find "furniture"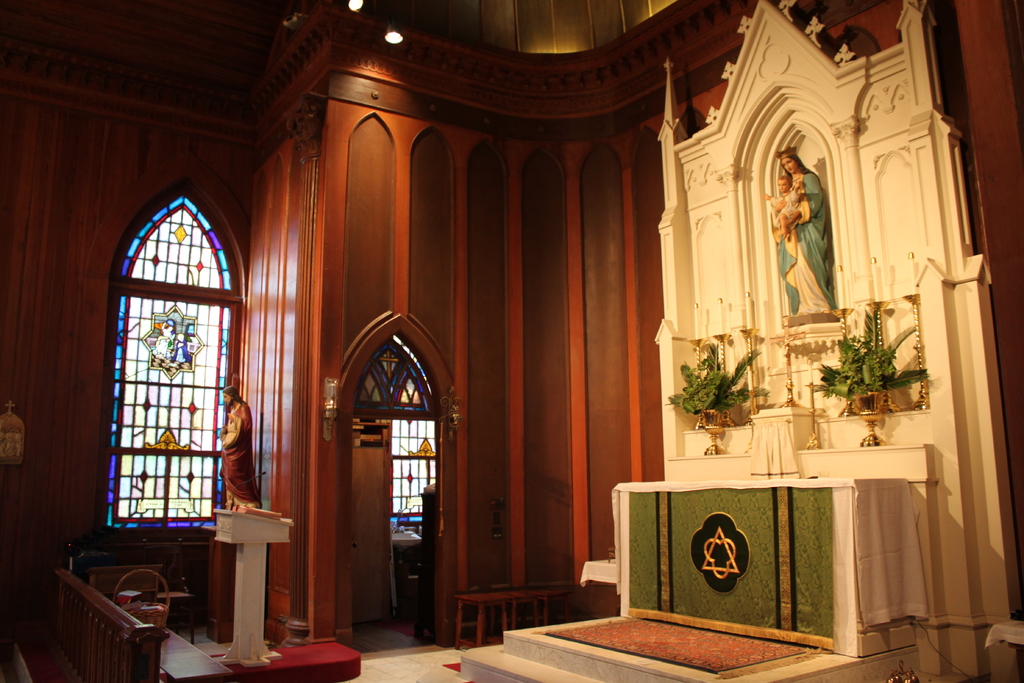
(454,586,564,645)
